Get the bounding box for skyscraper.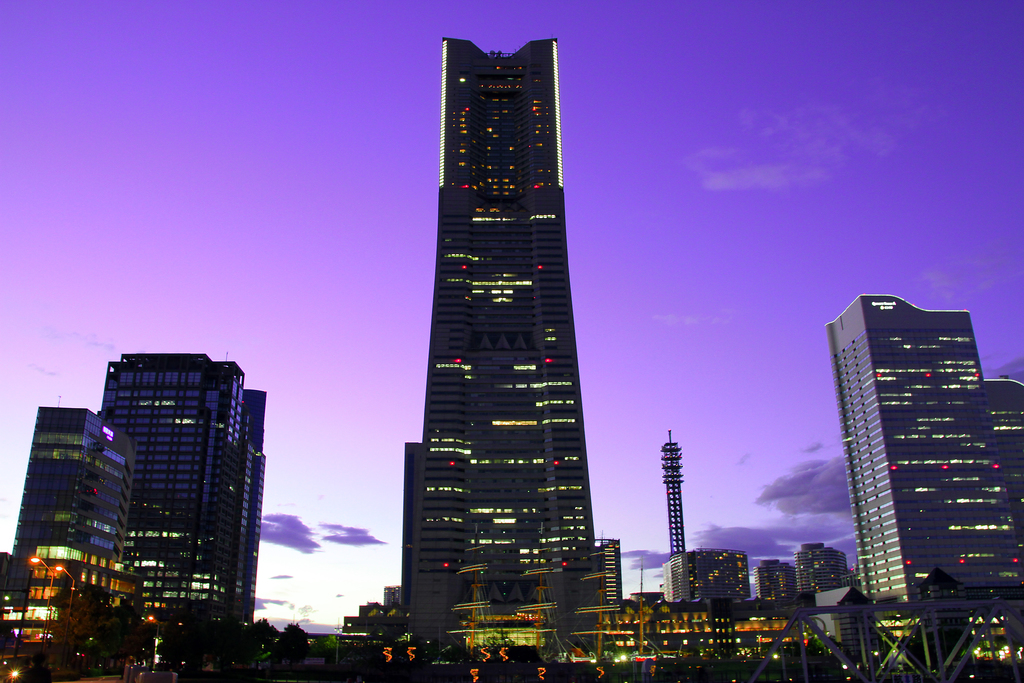
236/390/266/618.
